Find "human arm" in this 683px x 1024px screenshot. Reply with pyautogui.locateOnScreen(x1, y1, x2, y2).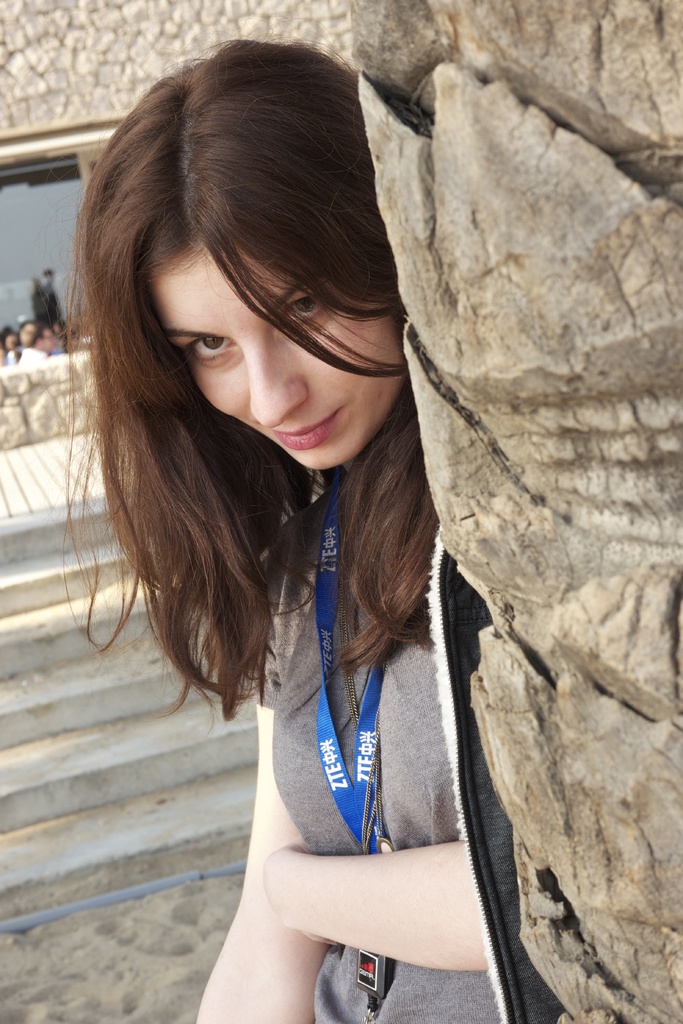
pyautogui.locateOnScreen(270, 844, 488, 972).
